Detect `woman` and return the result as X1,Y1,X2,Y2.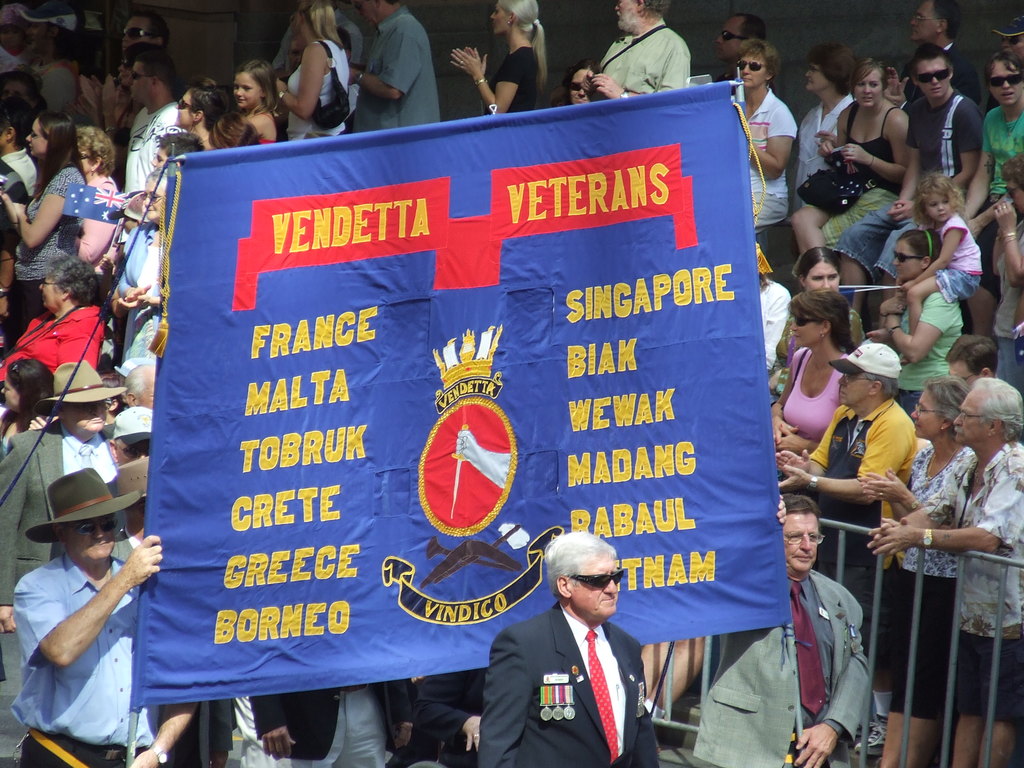
174,72,228,150.
